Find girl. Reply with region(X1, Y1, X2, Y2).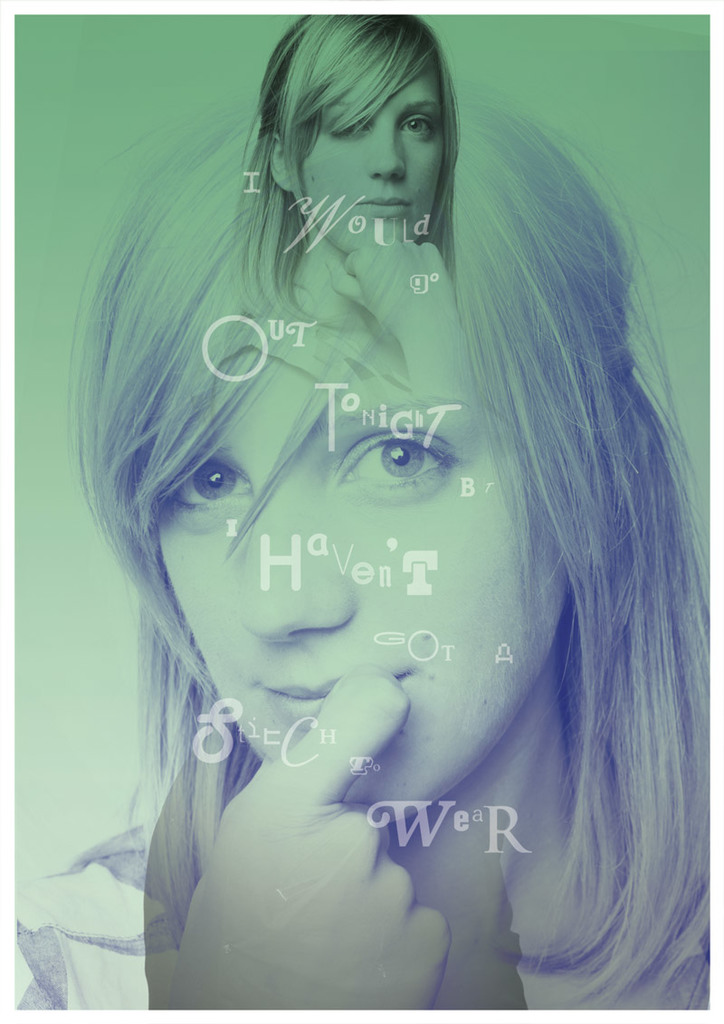
region(26, 51, 712, 1012).
